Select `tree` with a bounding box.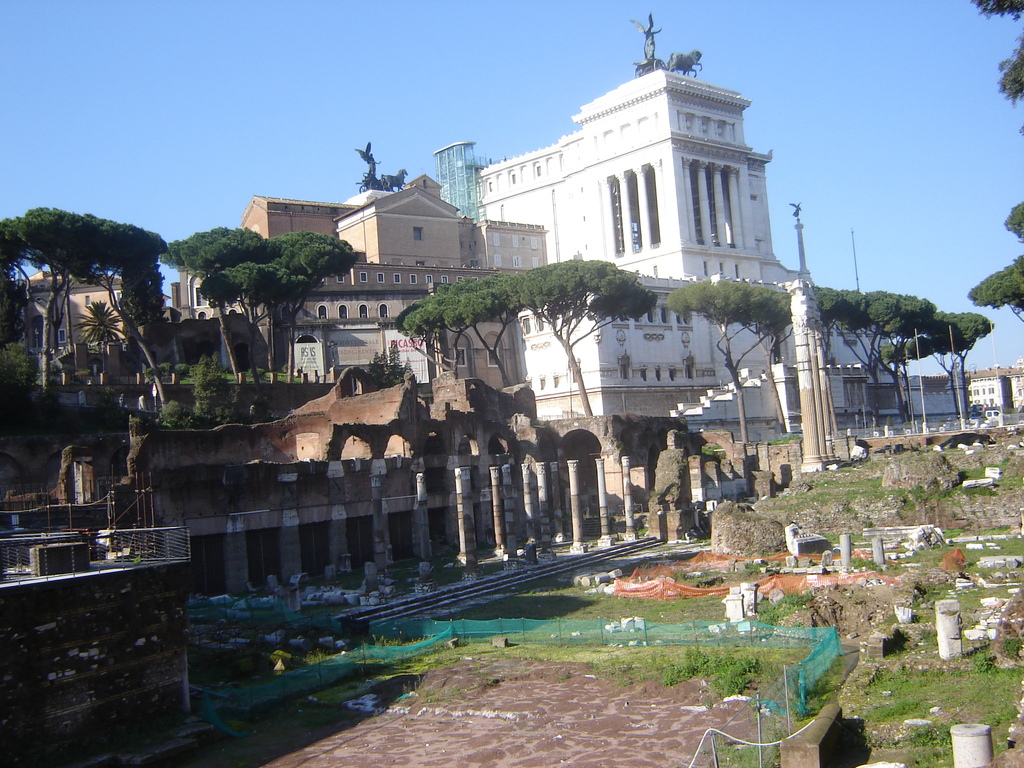
163 227 356 397.
